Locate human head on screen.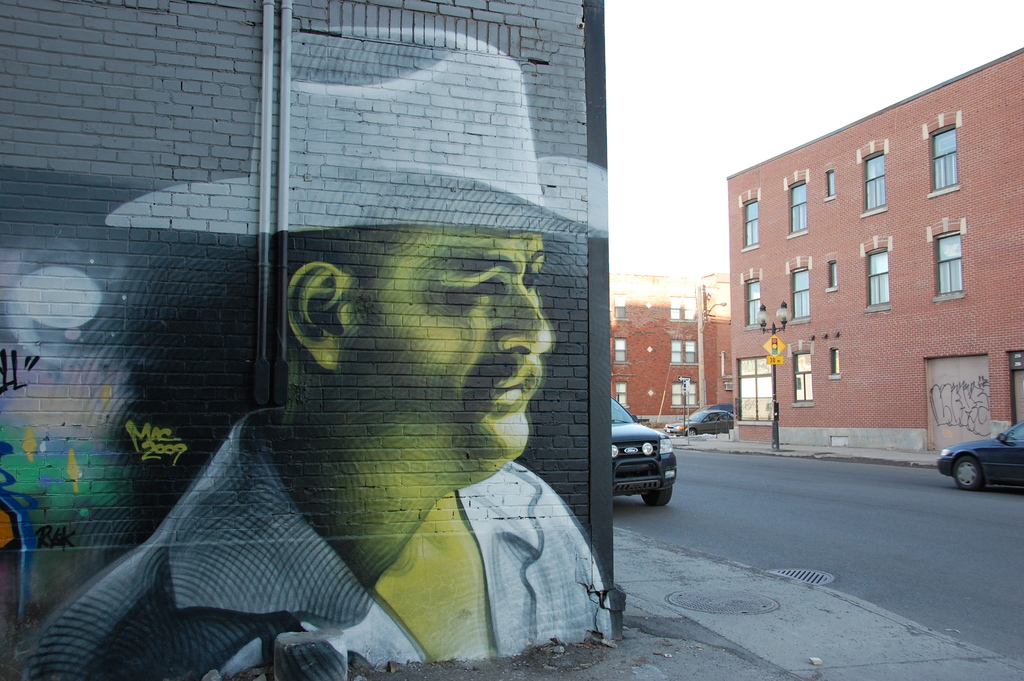
On screen at (275, 22, 556, 477).
